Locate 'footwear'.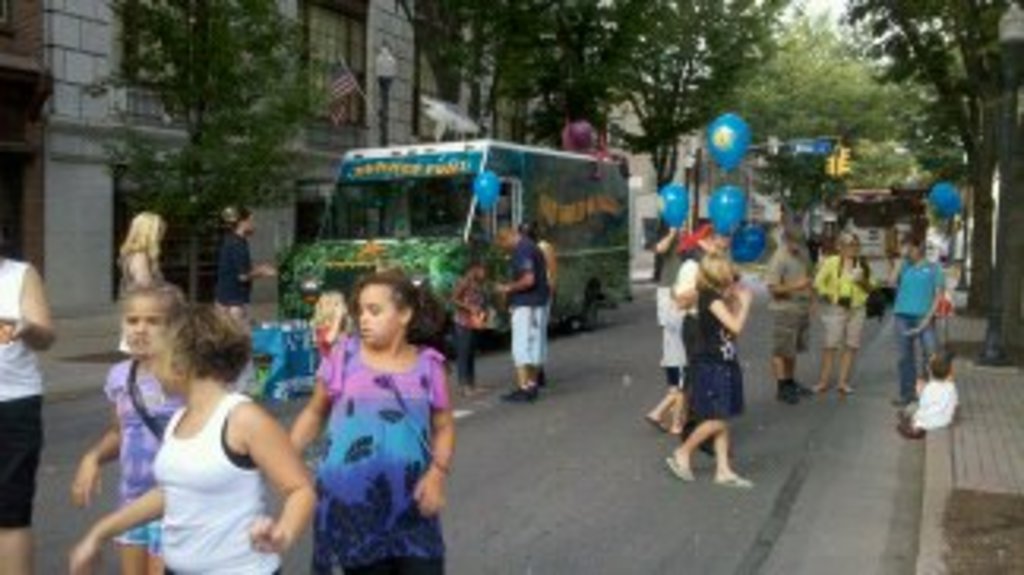
Bounding box: bbox=(528, 385, 544, 401).
